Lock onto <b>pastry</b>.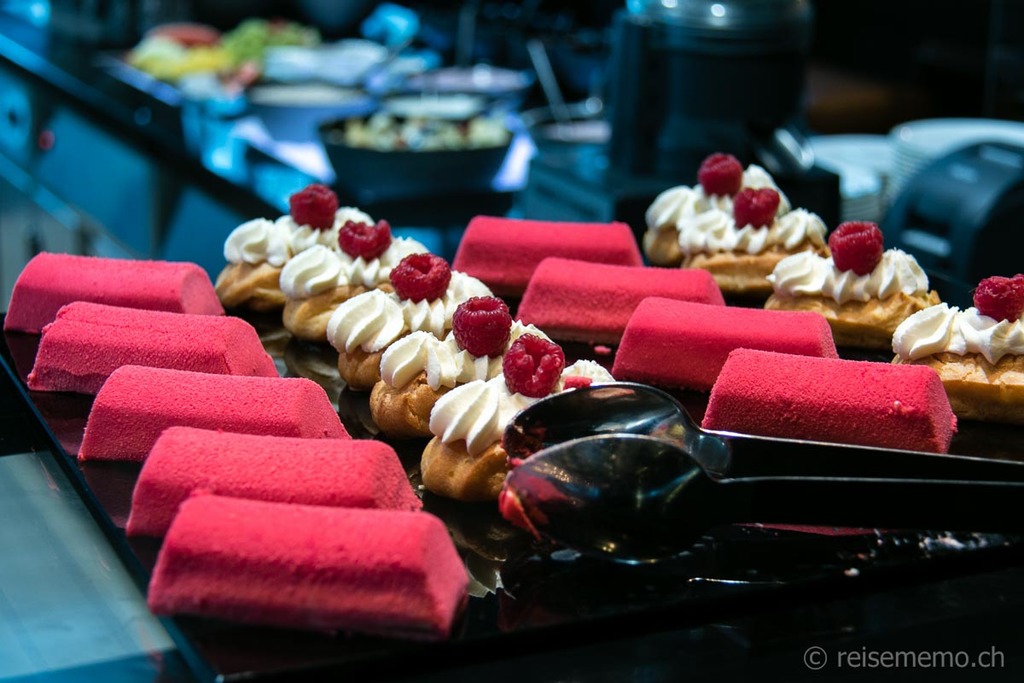
Locked: Rect(879, 271, 1023, 418).
